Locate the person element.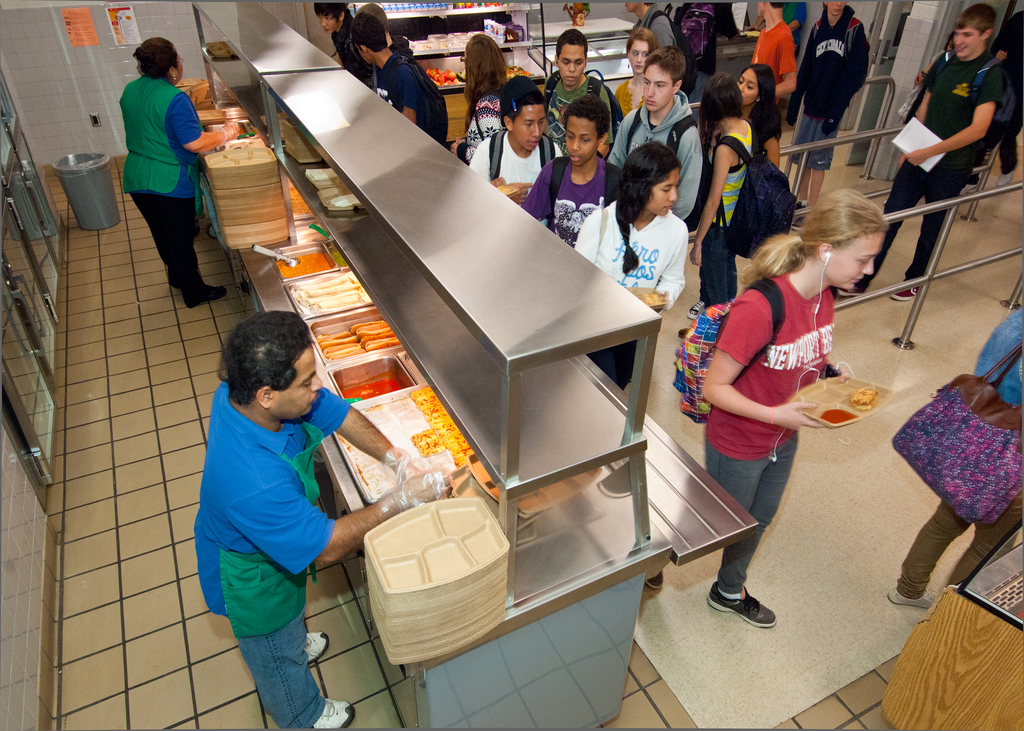
Element bbox: 780, 0, 874, 230.
